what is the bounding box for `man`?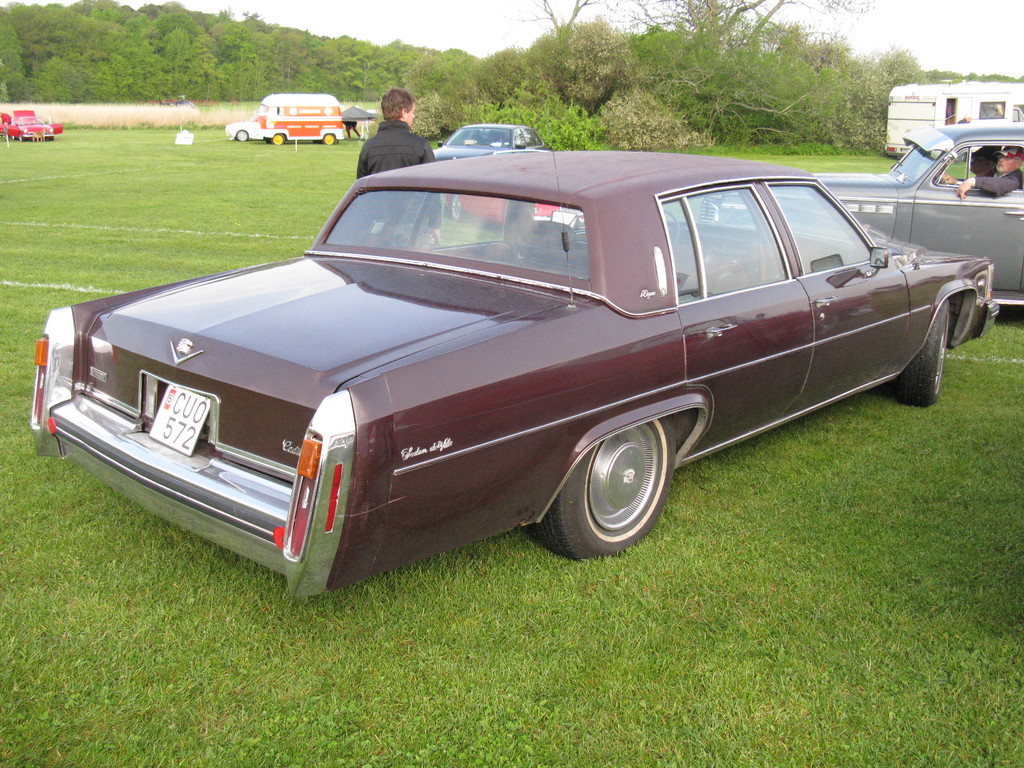
970/145/999/180.
